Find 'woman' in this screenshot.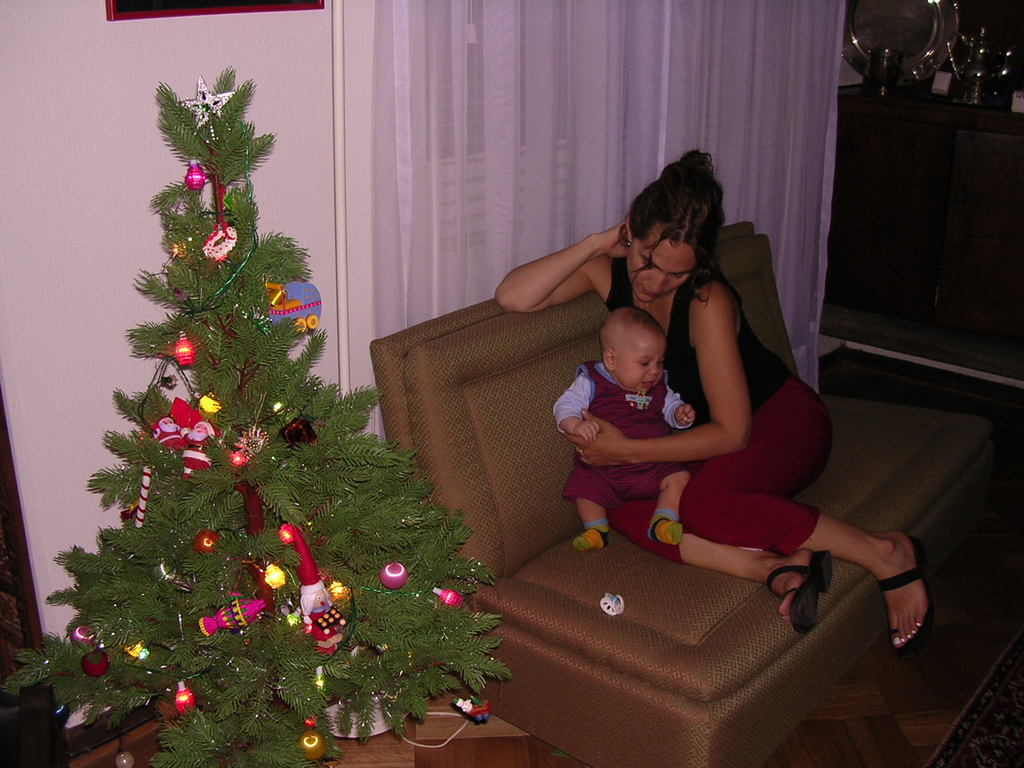
The bounding box for 'woman' is [589, 163, 829, 621].
